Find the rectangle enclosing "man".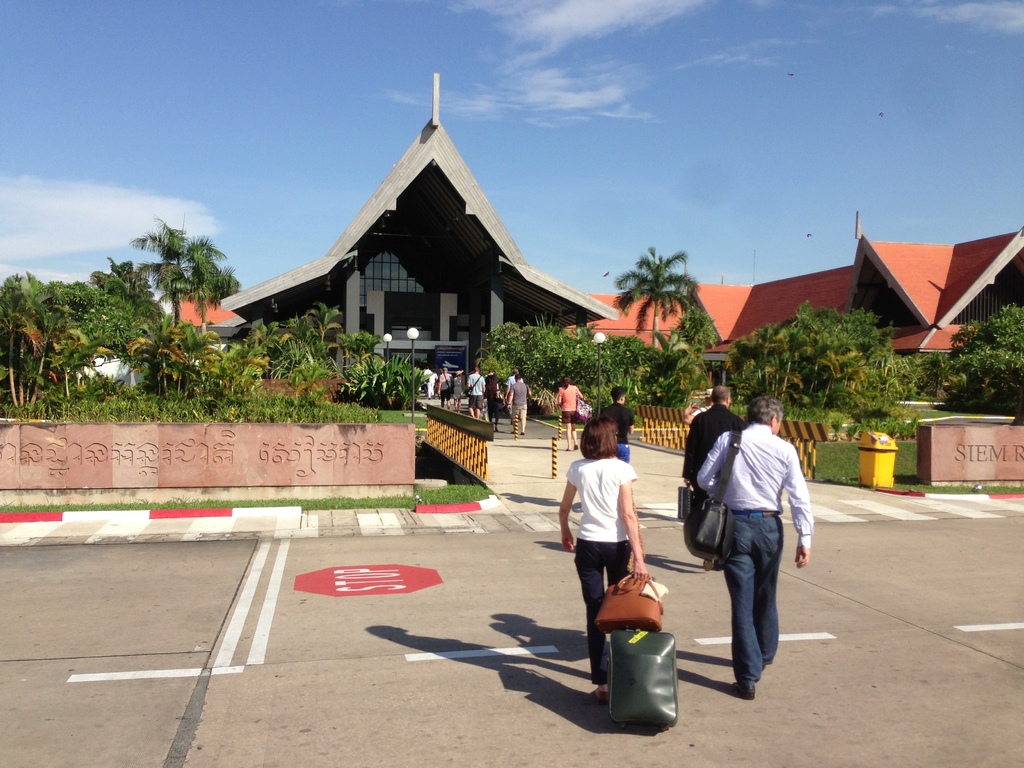
detection(697, 392, 811, 694).
